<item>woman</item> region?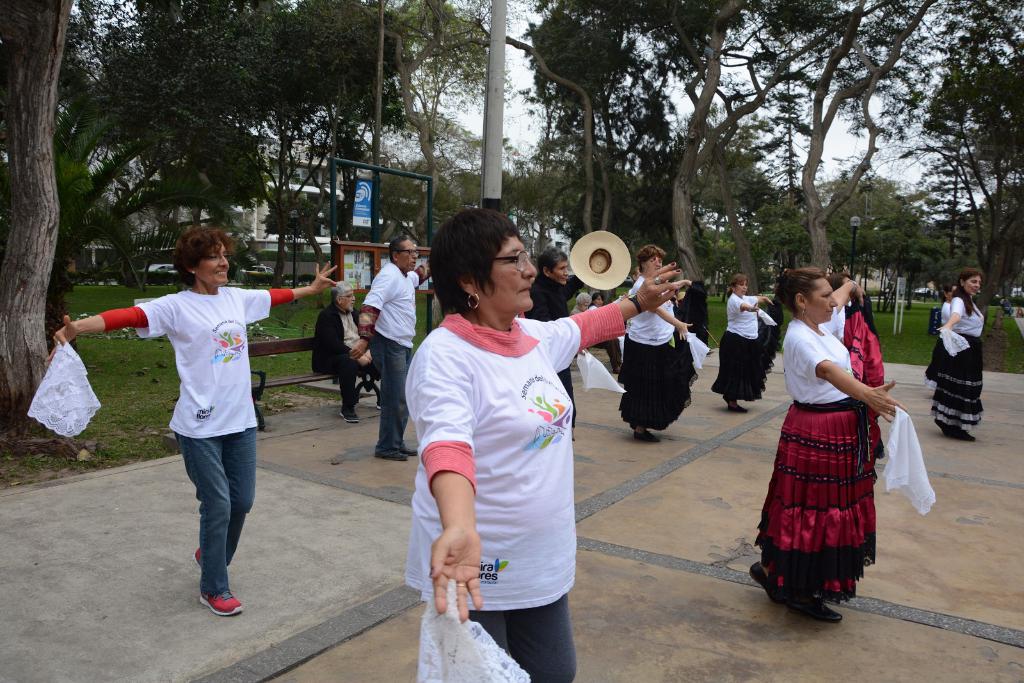
bbox=[592, 288, 616, 371]
